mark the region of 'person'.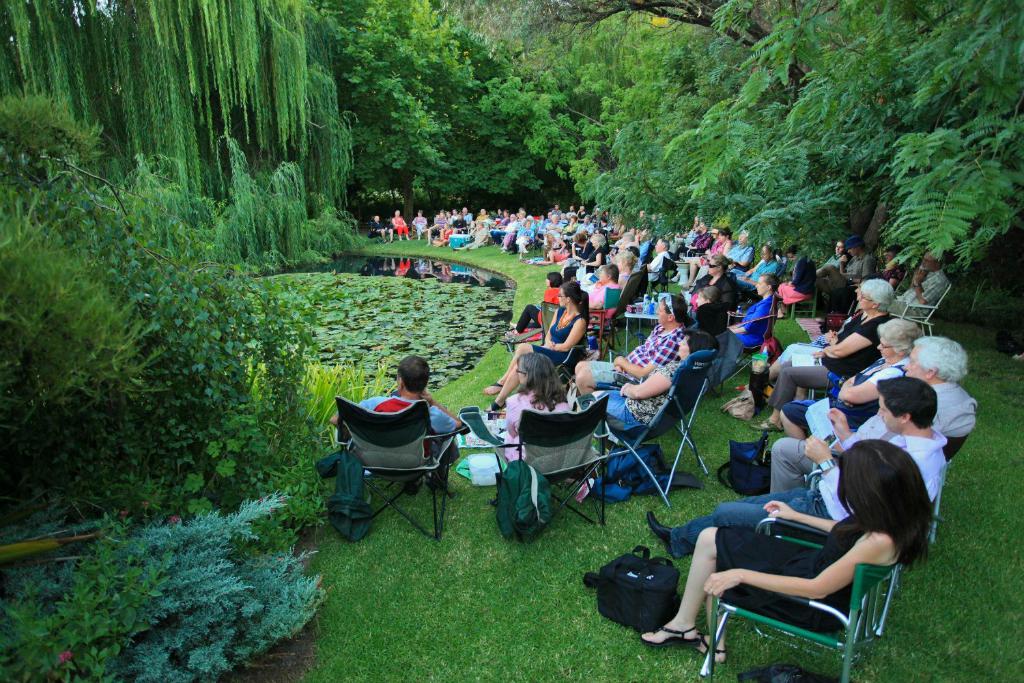
Region: x1=767, y1=329, x2=982, y2=487.
